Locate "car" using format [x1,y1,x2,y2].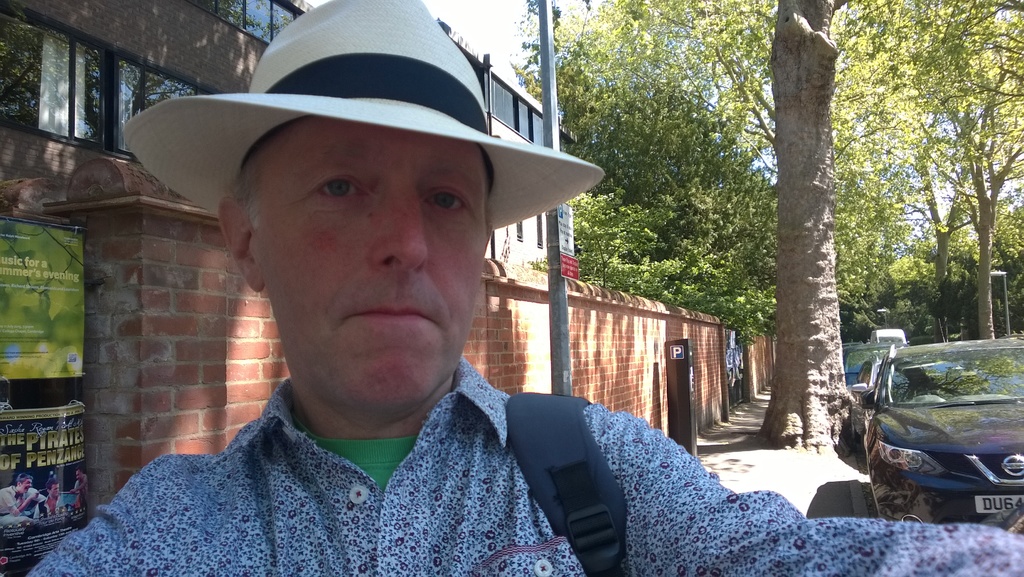
[849,339,900,379].
